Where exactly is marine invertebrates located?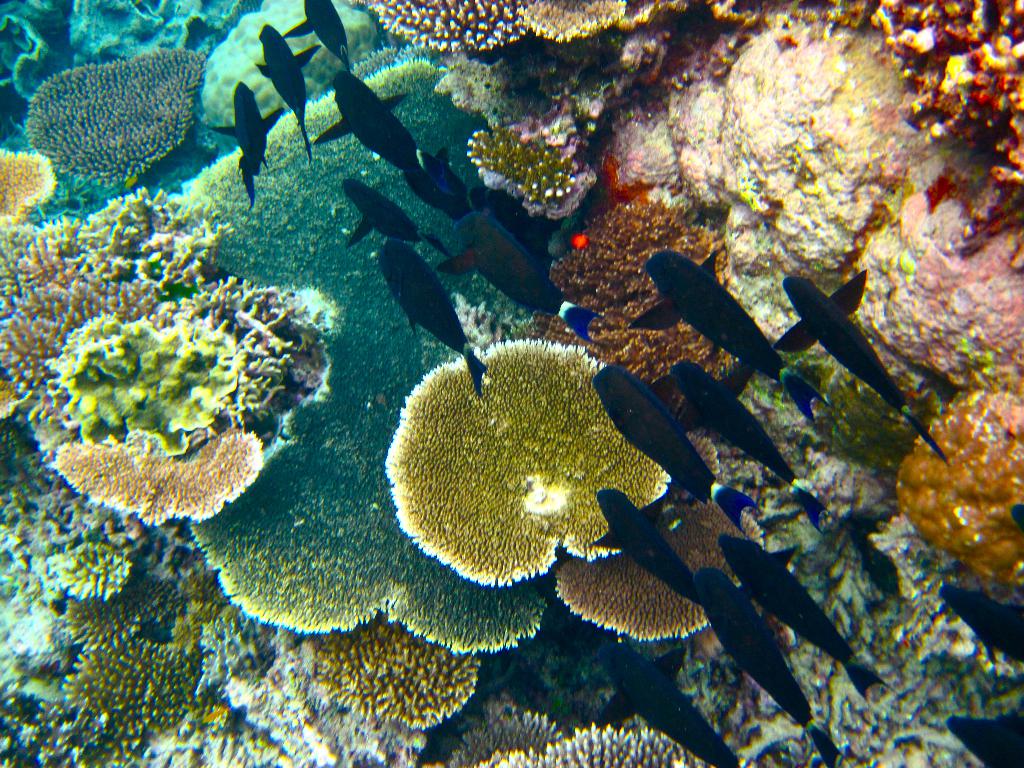
Its bounding box is (70, 182, 242, 297).
